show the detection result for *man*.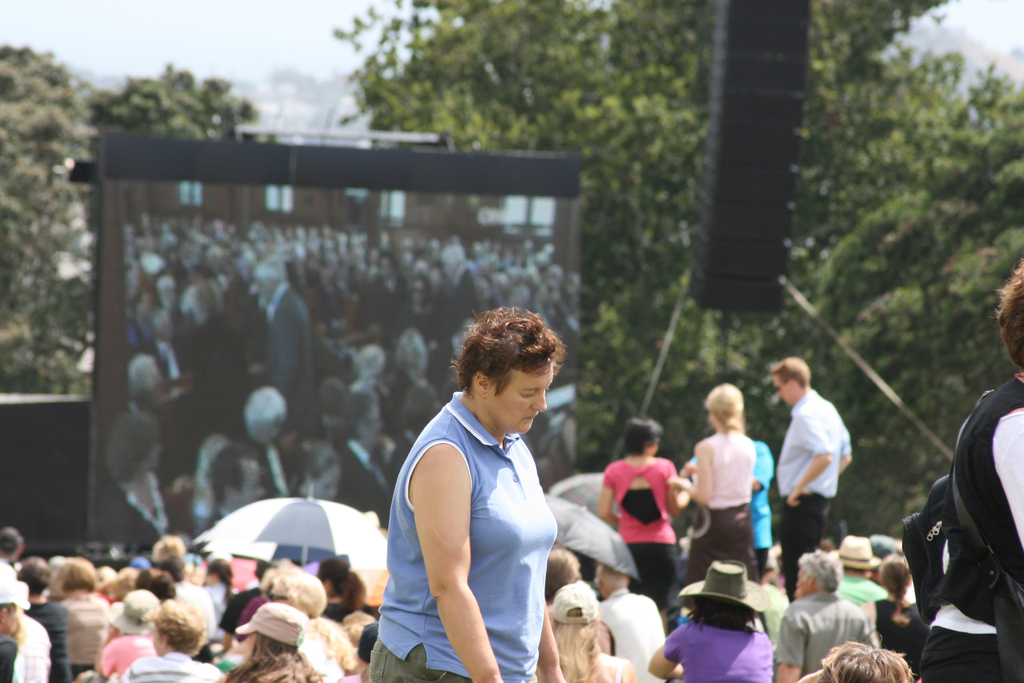
685,438,773,583.
